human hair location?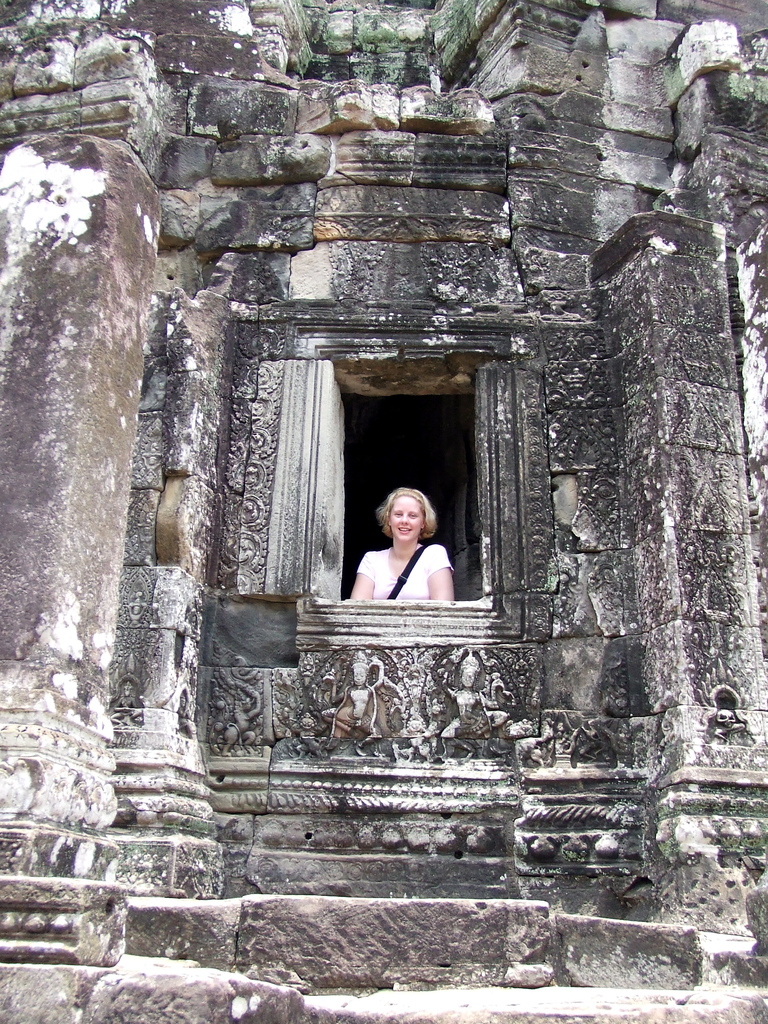
region(374, 486, 435, 536)
